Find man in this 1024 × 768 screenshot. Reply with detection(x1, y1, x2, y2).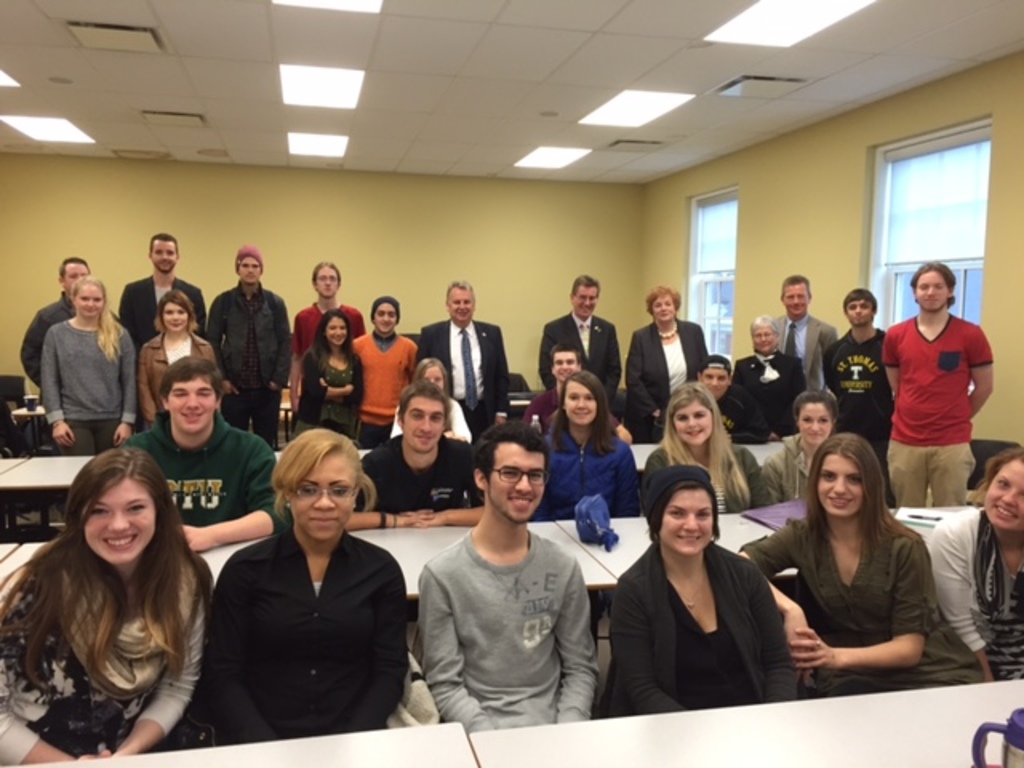
detection(520, 344, 630, 445).
